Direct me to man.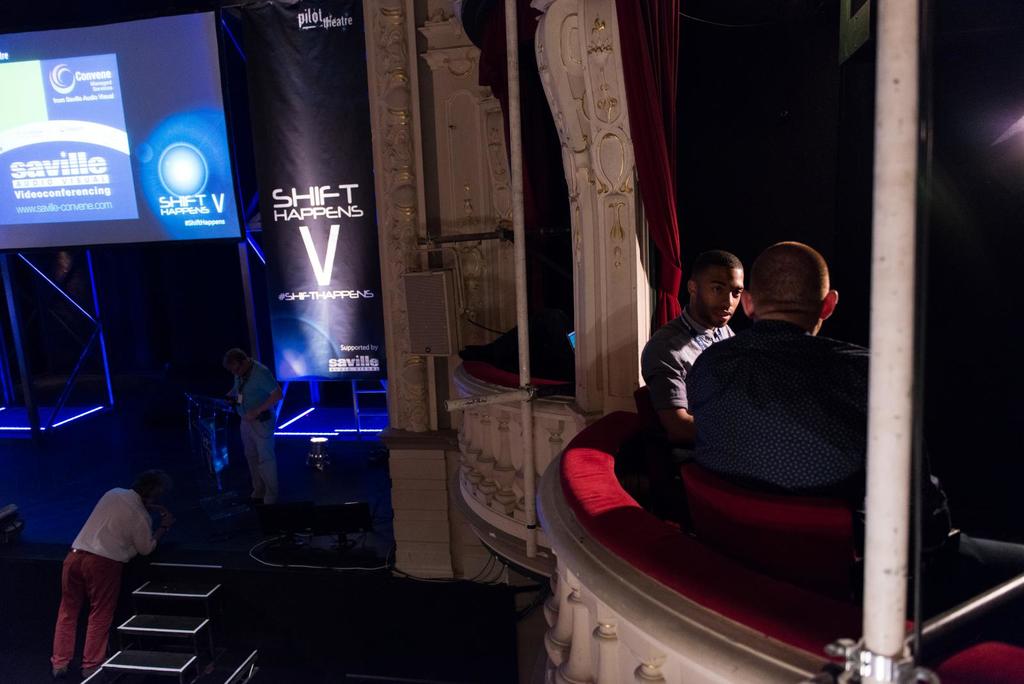
Direction: BBox(639, 248, 761, 443).
